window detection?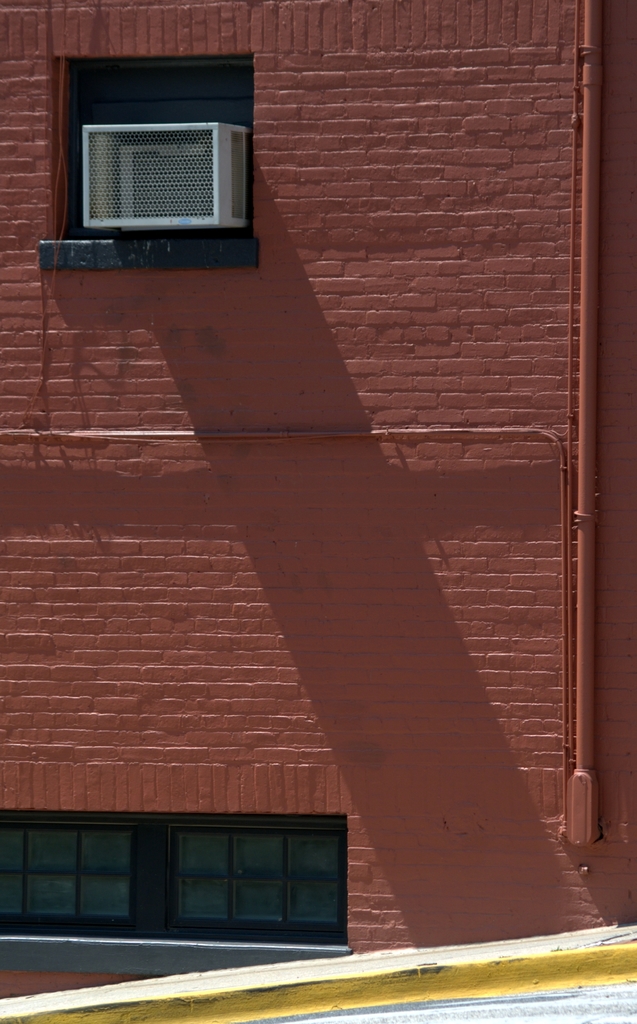
48/53/249/240
